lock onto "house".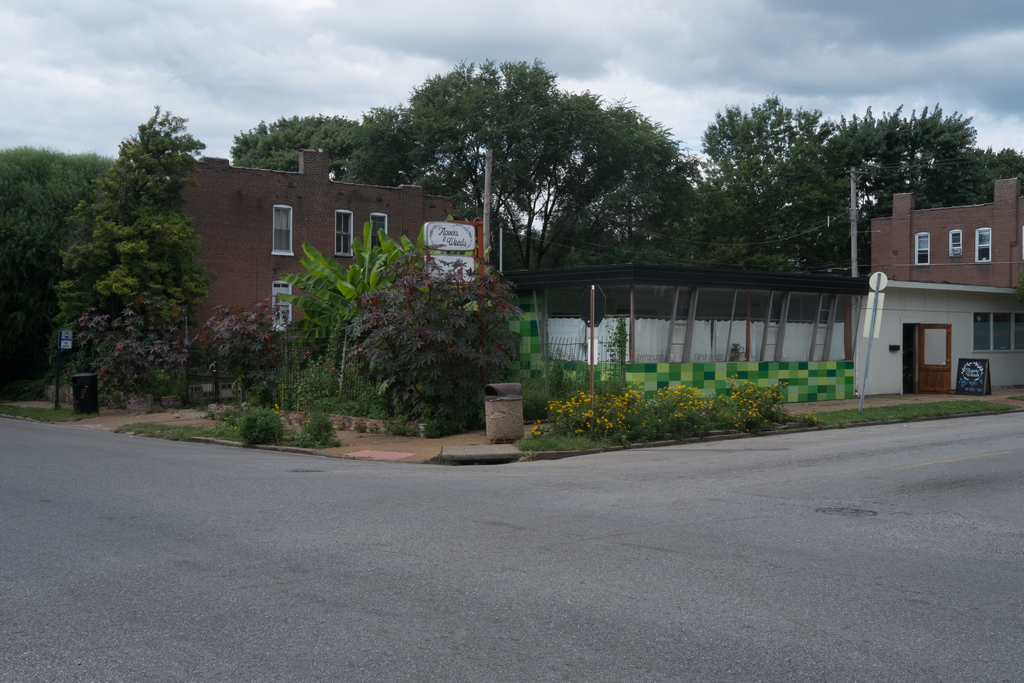
Locked: crop(865, 169, 1023, 390).
